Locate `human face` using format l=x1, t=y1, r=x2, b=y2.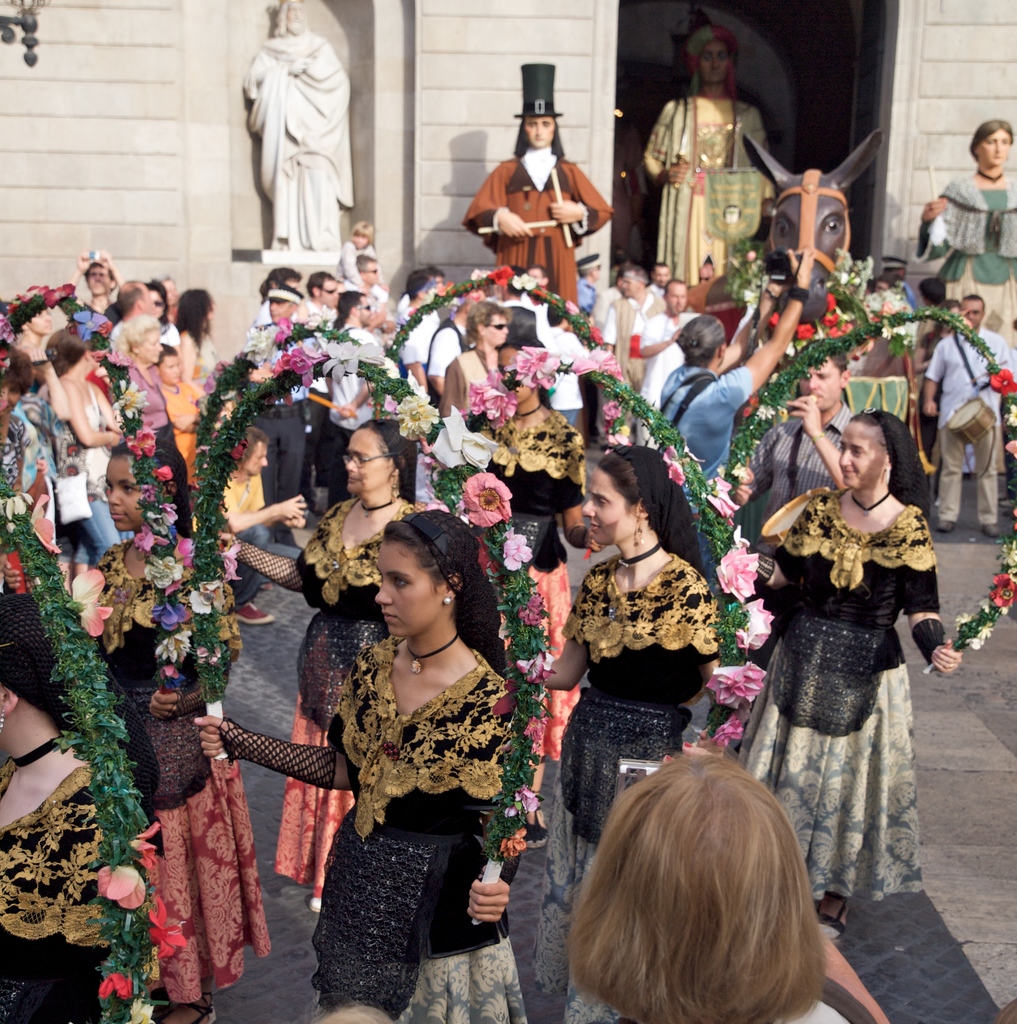
l=977, t=124, r=1010, b=169.
